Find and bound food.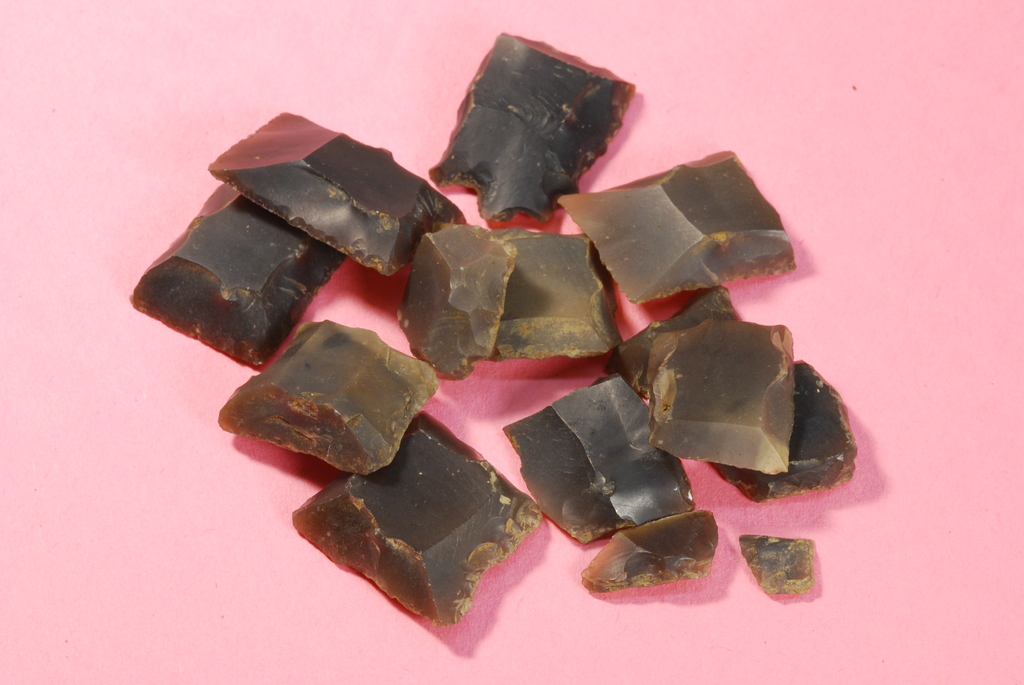
Bound: [584, 511, 715, 594].
